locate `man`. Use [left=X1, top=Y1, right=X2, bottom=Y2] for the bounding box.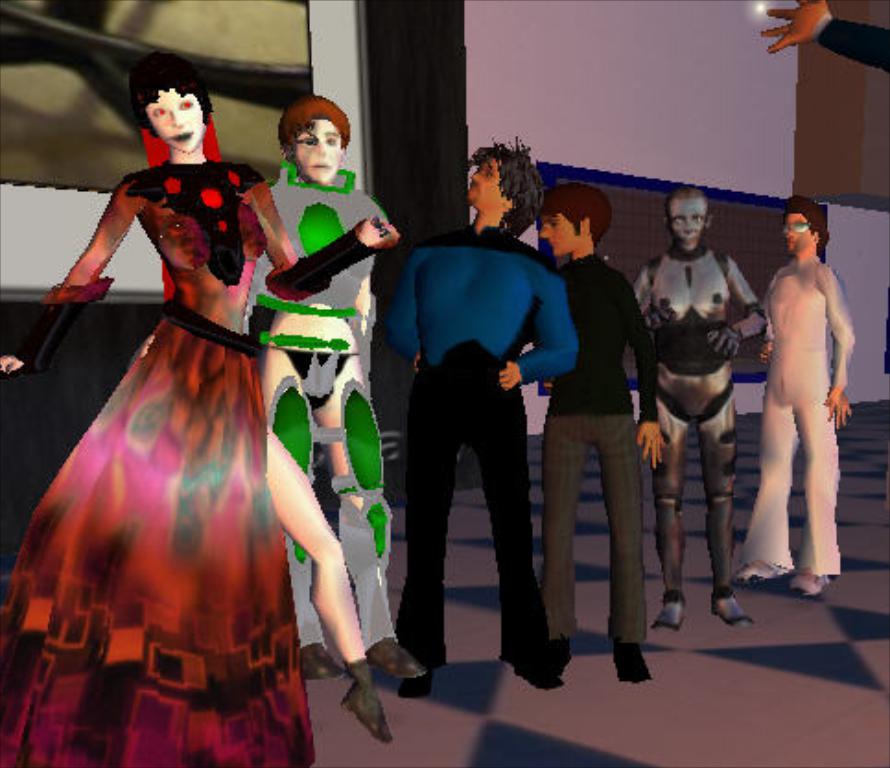
[left=533, top=182, right=663, bottom=698].
